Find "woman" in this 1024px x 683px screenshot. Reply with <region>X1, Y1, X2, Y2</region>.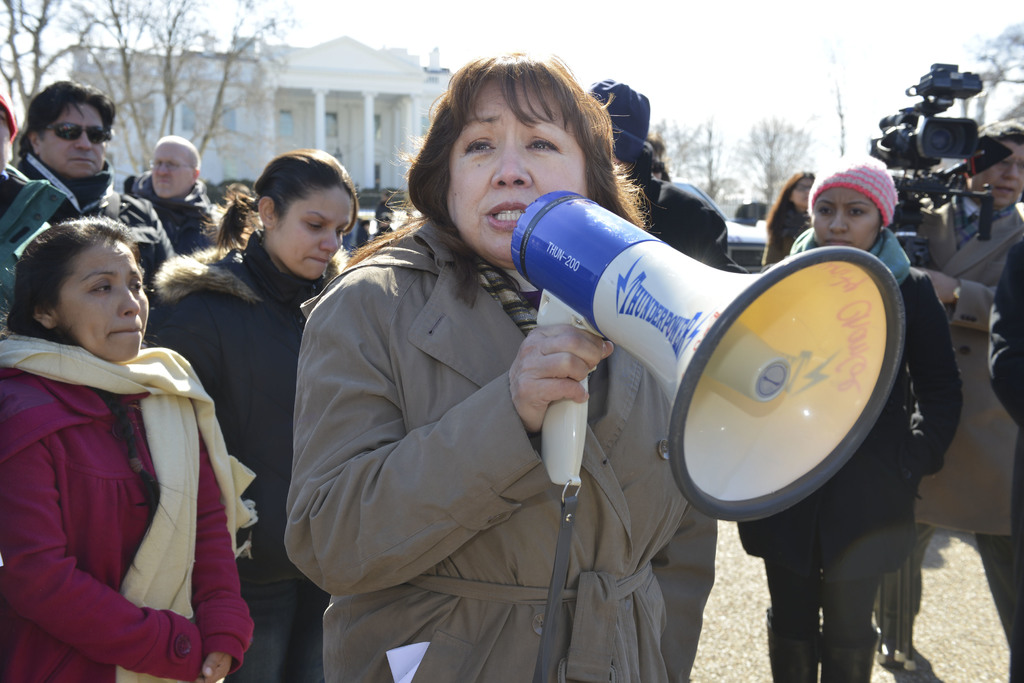
<region>732, 158, 964, 682</region>.
